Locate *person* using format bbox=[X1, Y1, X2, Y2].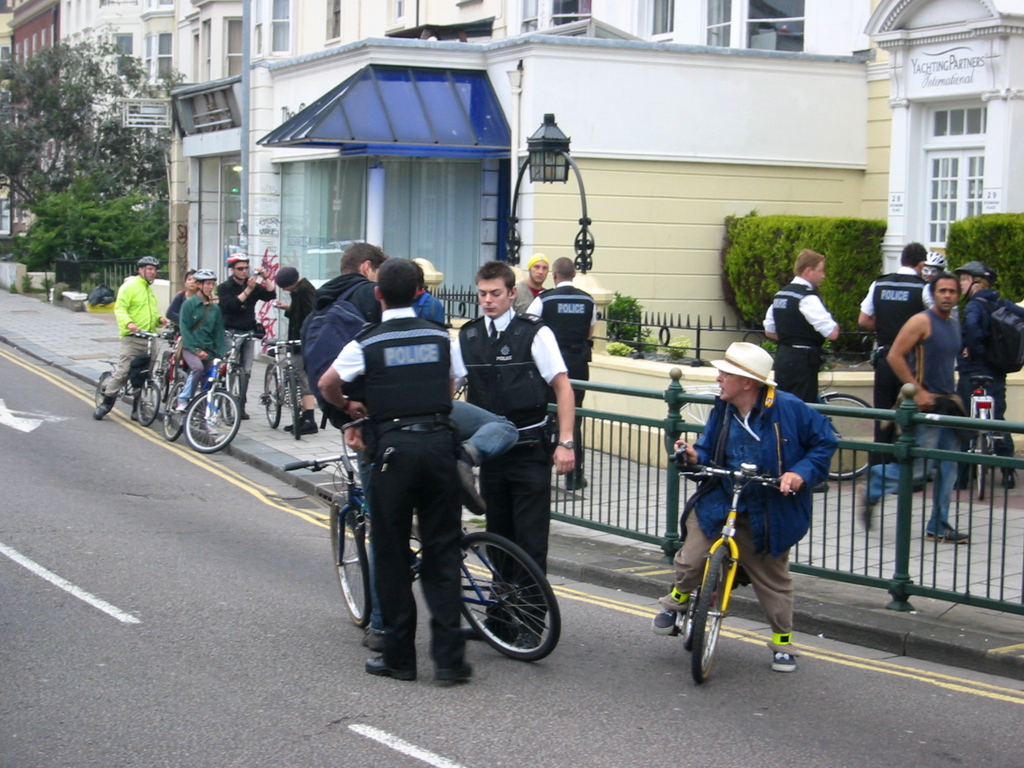
bbox=[858, 241, 932, 470].
